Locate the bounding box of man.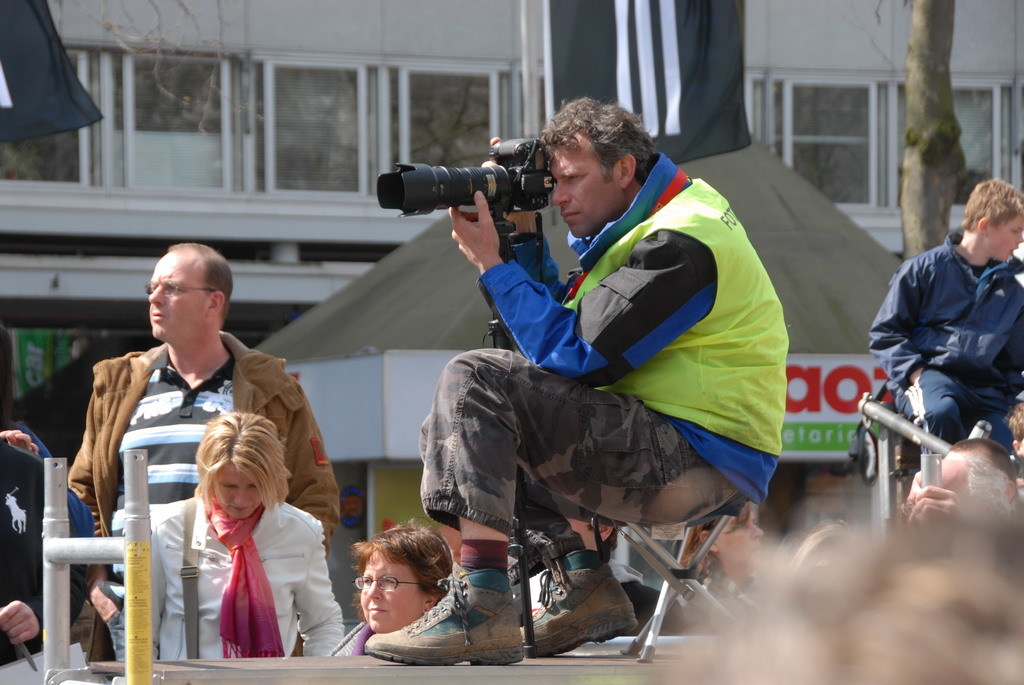
Bounding box: region(855, 178, 1023, 498).
